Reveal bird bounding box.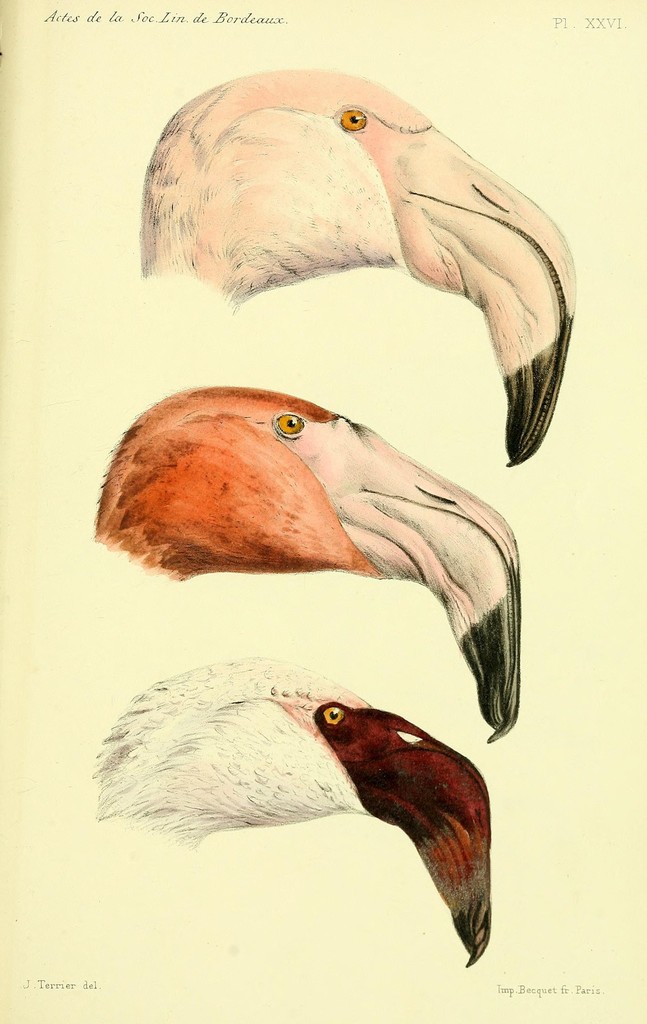
Revealed: detection(139, 67, 578, 469).
